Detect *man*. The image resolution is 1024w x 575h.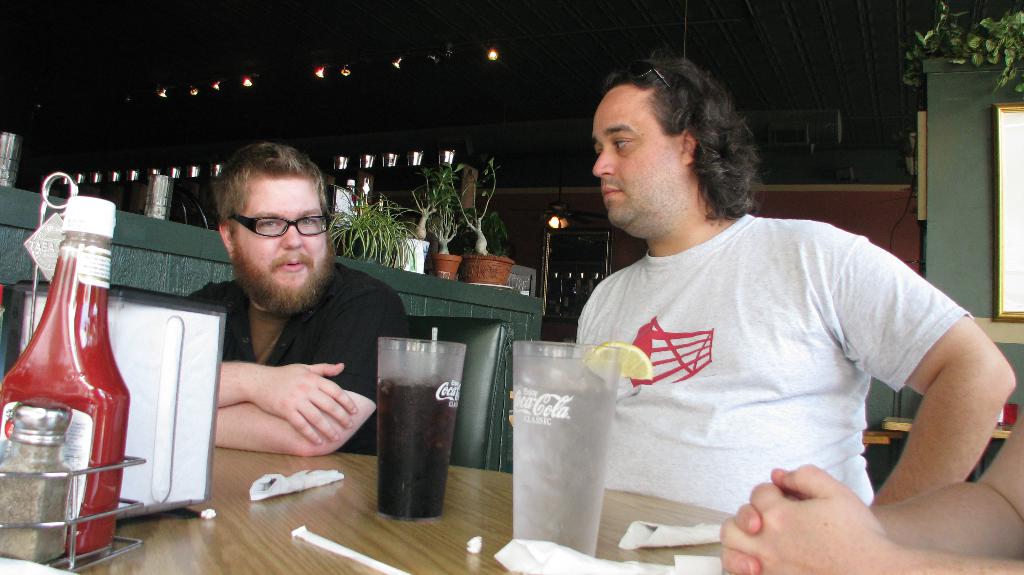
left=173, top=133, right=416, bottom=459.
